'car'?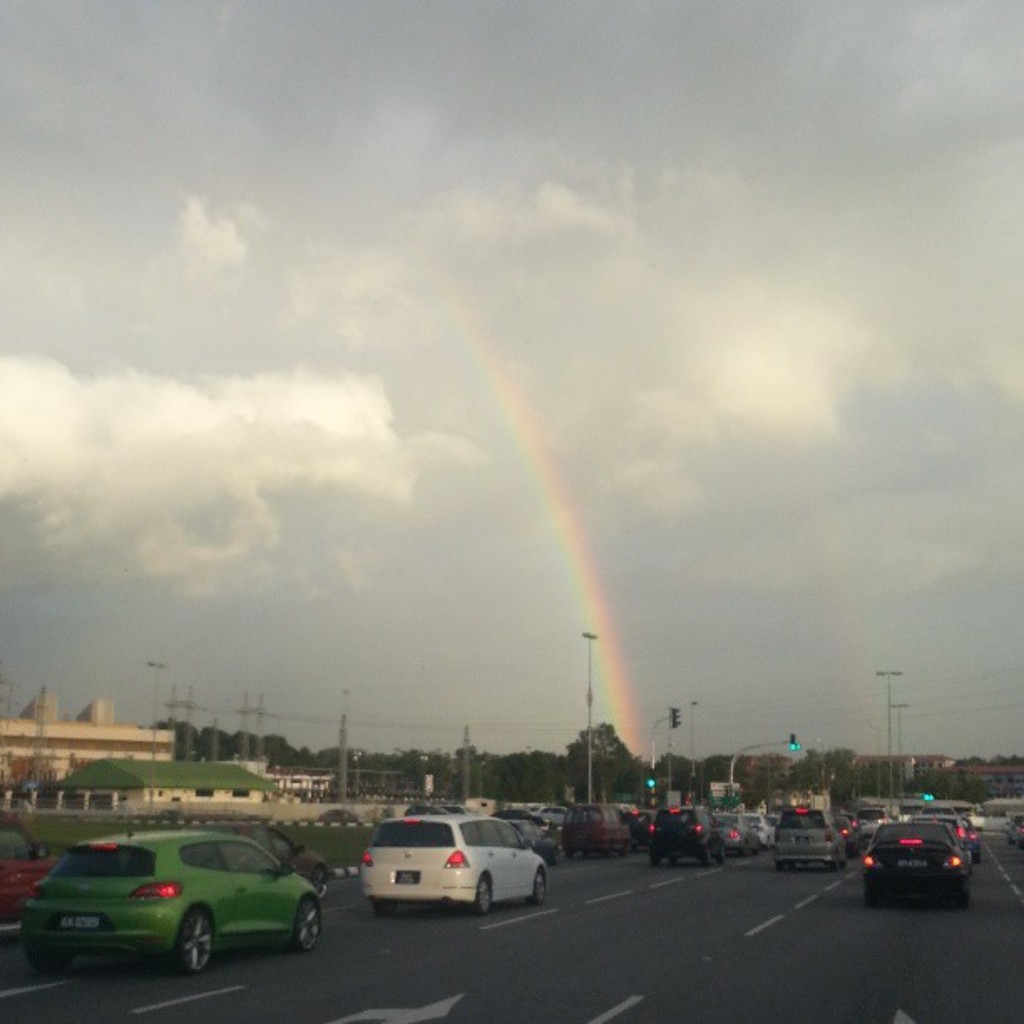
(x1=368, y1=810, x2=554, y2=917)
